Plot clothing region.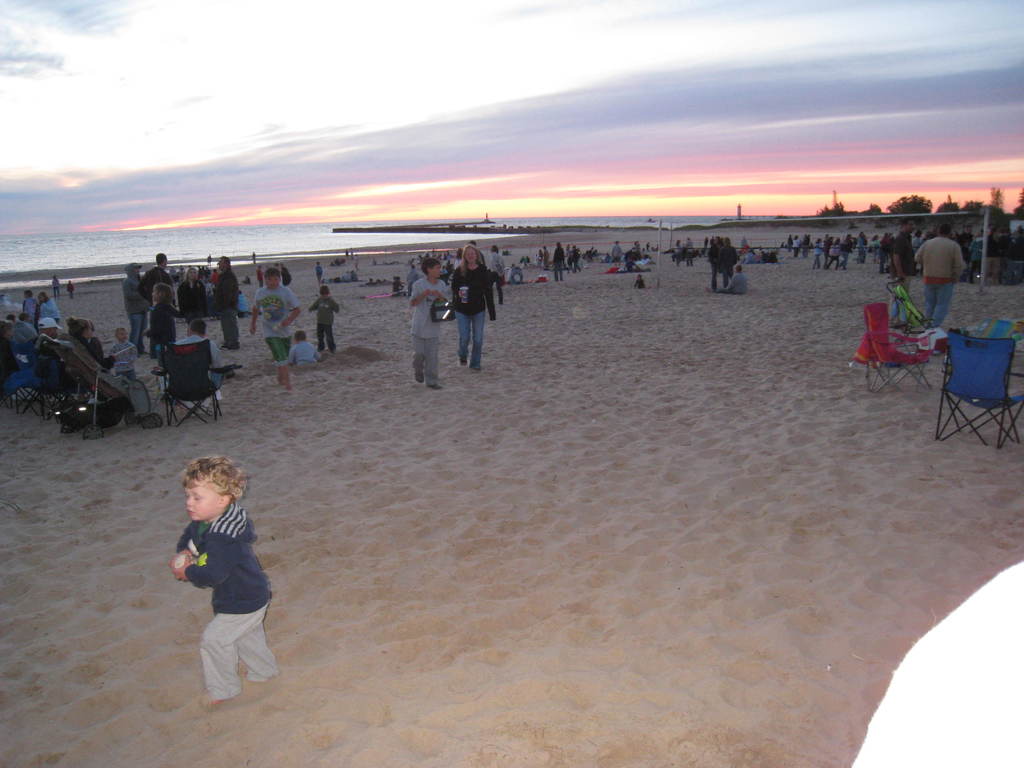
Plotted at (888,229,921,322).
